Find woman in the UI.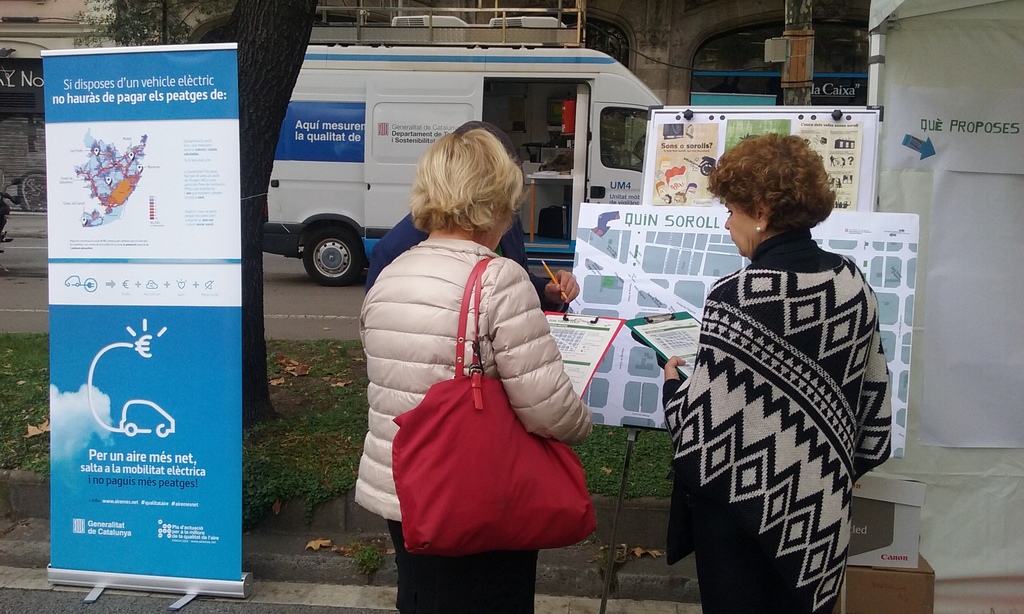
UI element at region(356, 128, 595, 613).
